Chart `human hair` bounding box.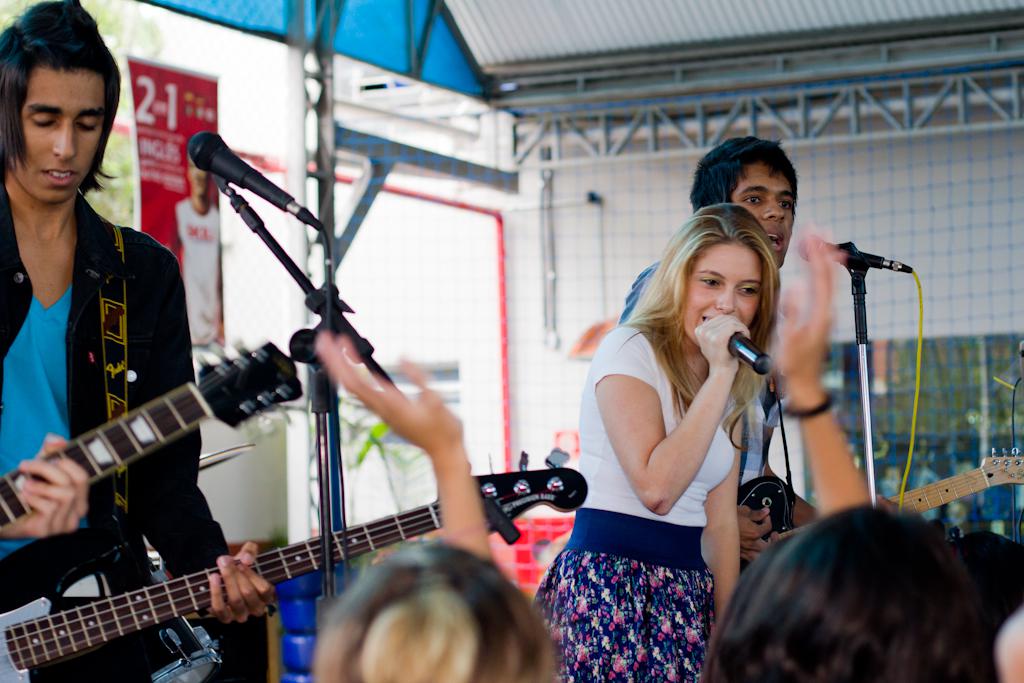
Charted: (310, 534, 558, 682).
